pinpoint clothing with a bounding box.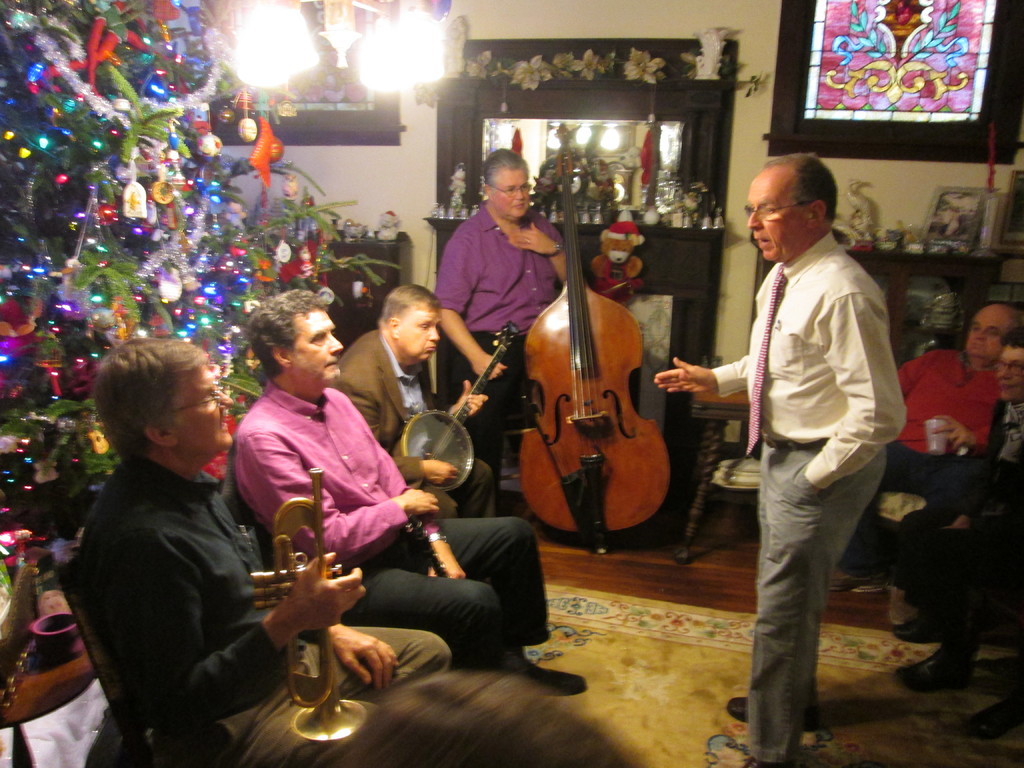
l=236, t=380, r=549, b=668.
